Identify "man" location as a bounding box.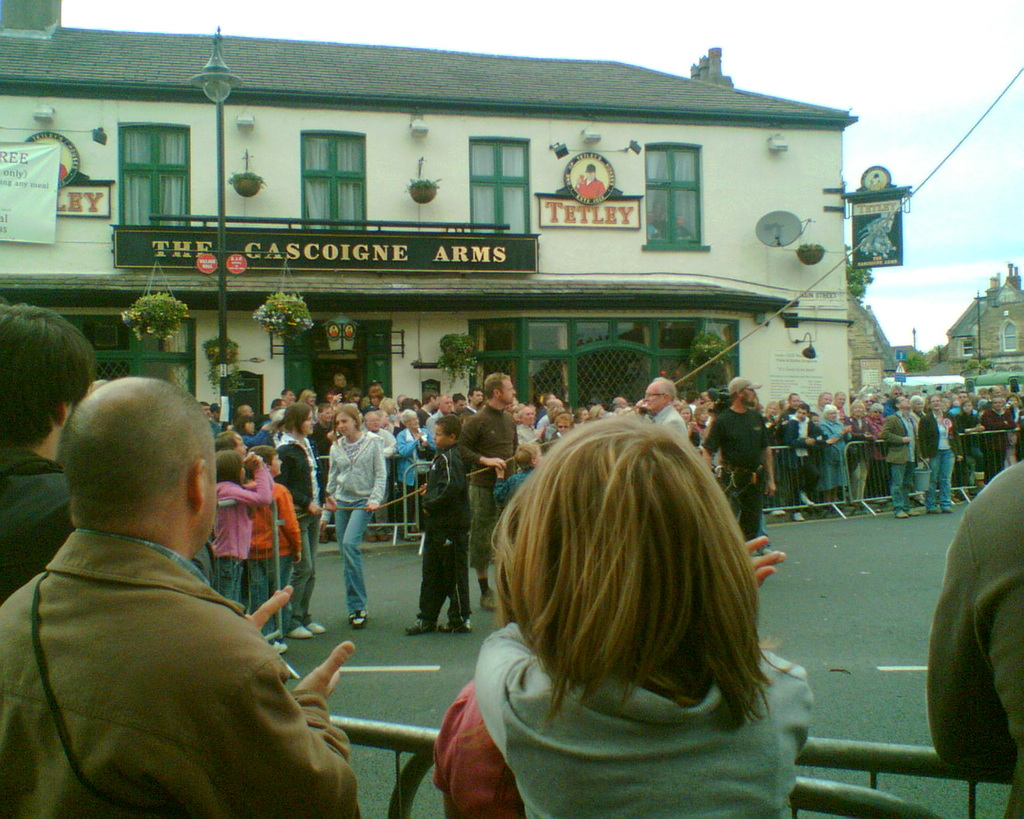
bbox=[211, 403, 224, 423].
